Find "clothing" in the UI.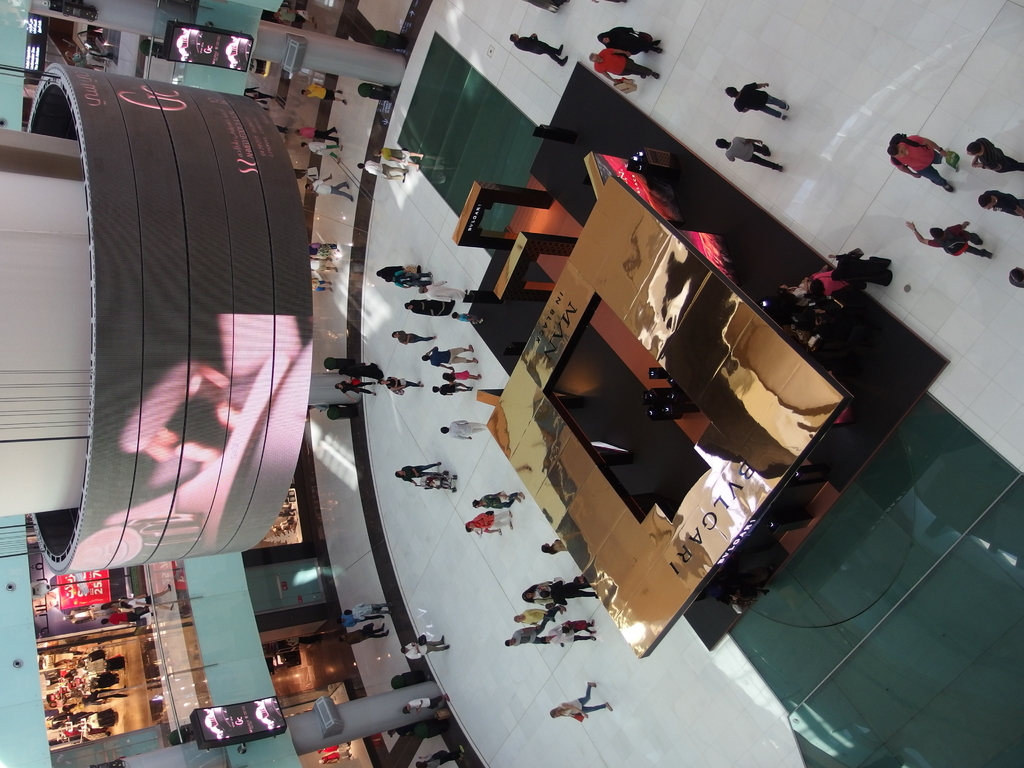
UI element at 988/192/1023/216.
